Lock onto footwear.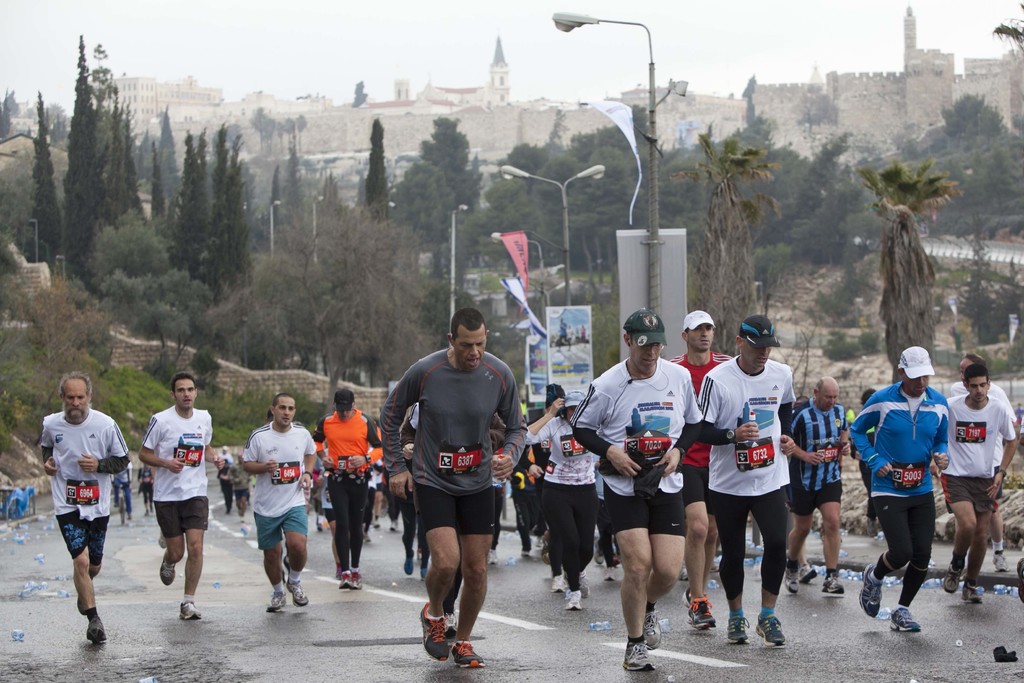
Locked: [x1=618, y1=634, x2=655, y2=673].
